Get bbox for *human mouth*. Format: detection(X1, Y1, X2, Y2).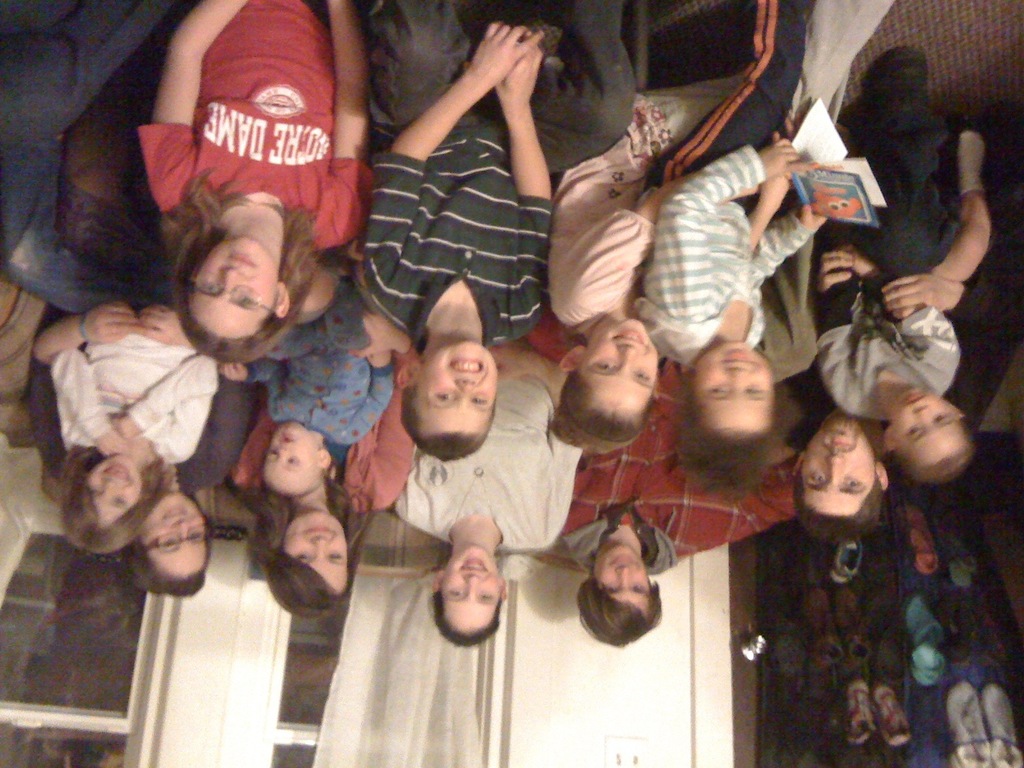
detection(609, 553, 633, 563).
